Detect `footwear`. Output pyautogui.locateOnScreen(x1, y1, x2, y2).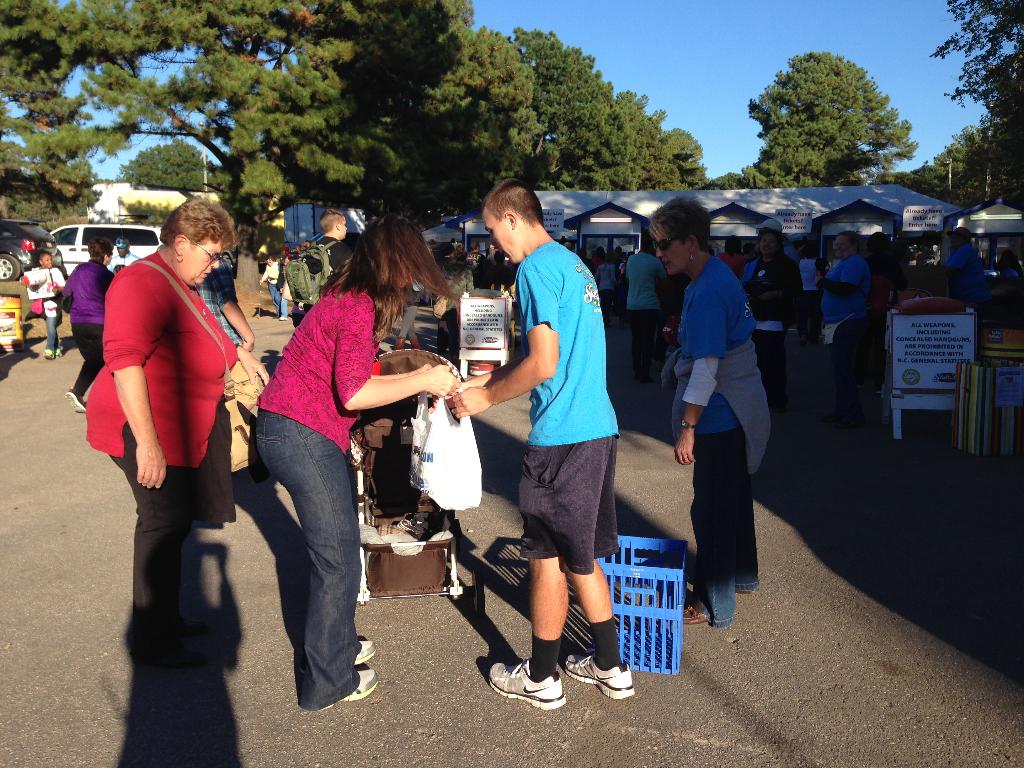
pyautogui.locateOnScreen(562, 648, 636, 702).
